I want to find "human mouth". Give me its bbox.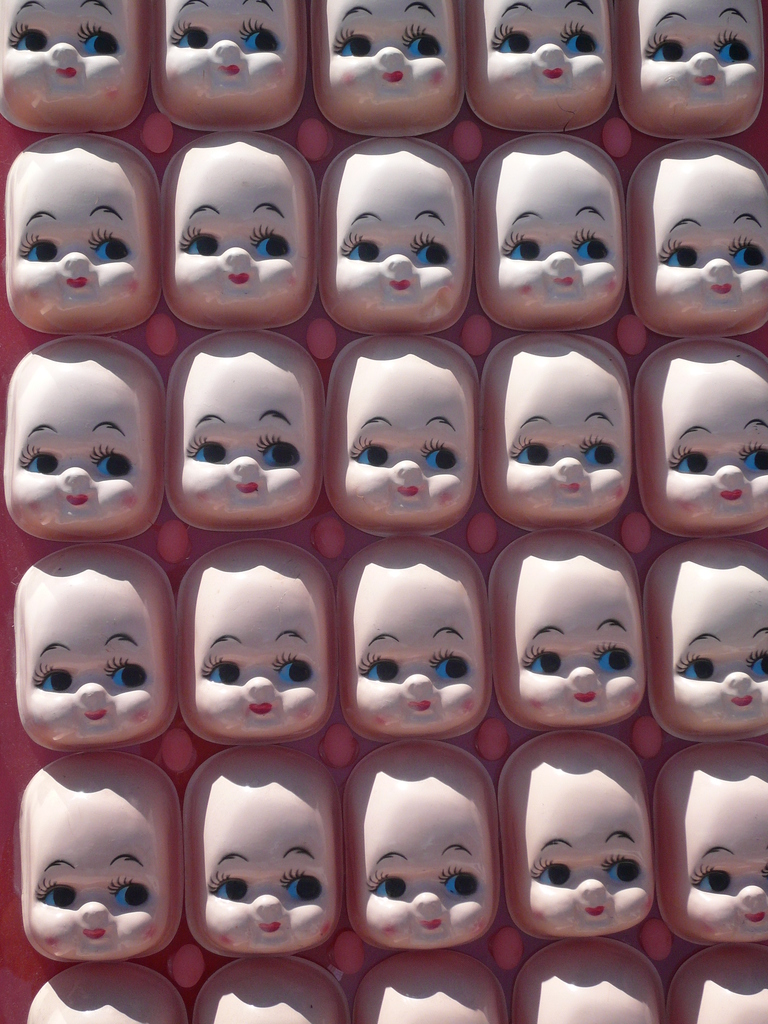
396,281,412,290.
